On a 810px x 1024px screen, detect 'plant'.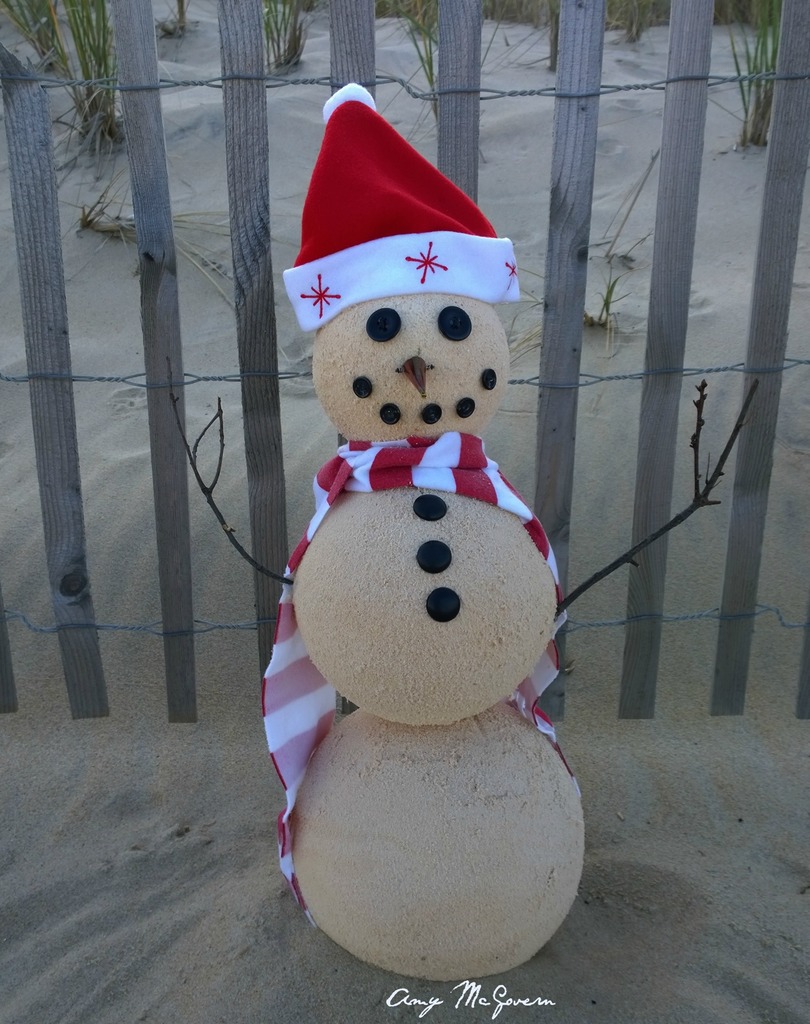
722:0:779:149.
